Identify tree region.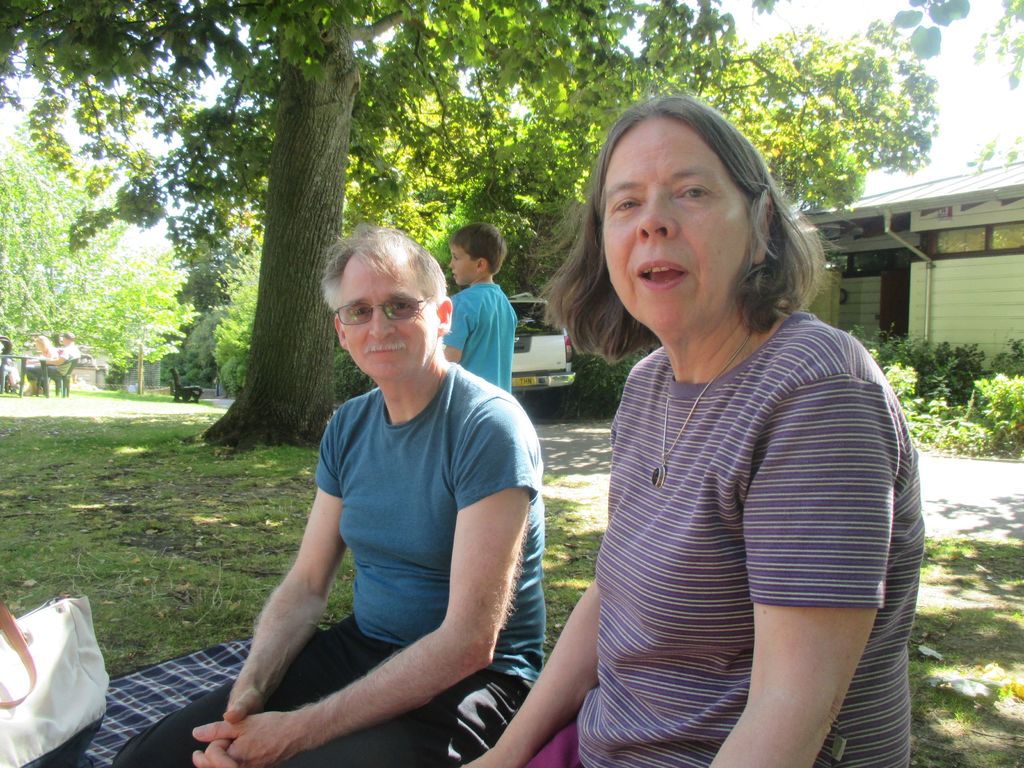
Region: l=166, t=209, r=233, b=381.
